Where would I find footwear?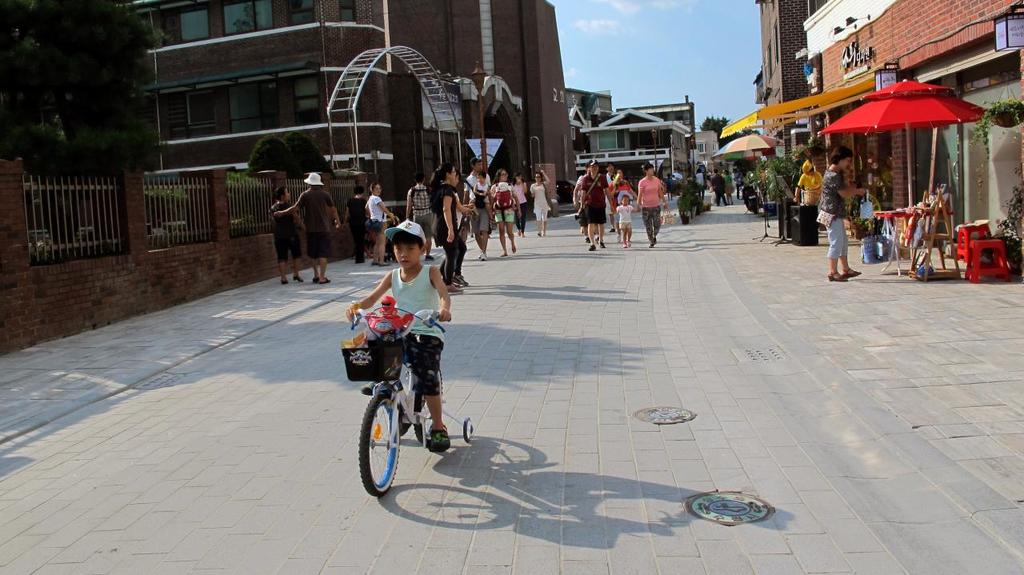
At box(600, 242, 605, 246).
